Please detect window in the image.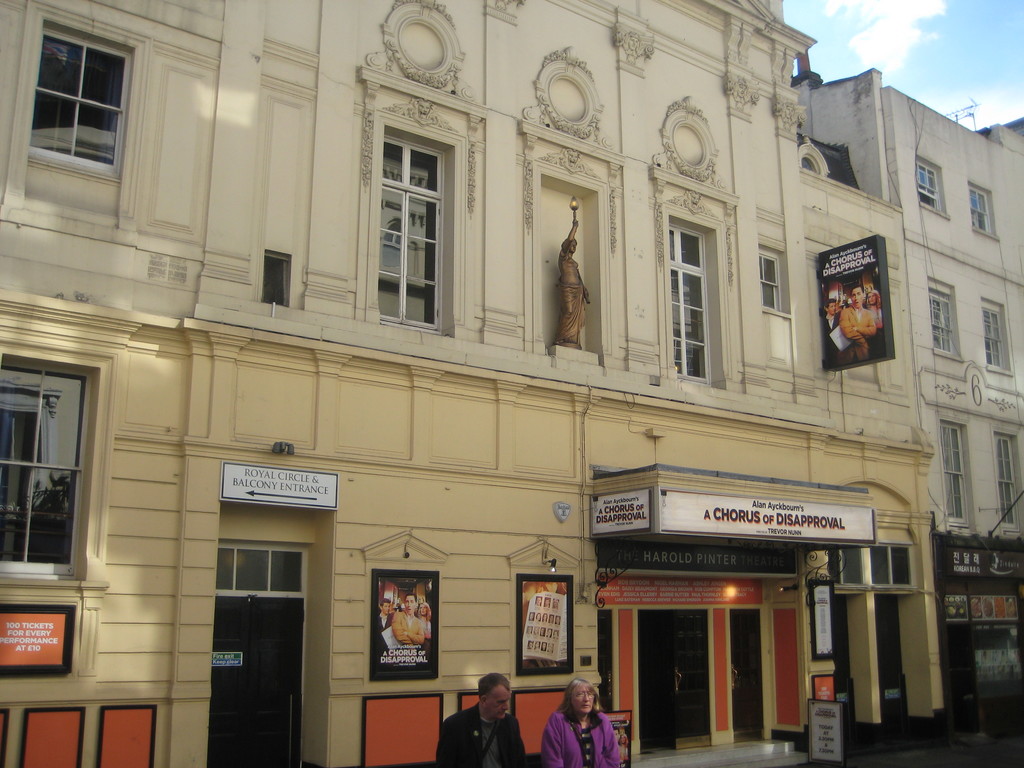
{"x1": 988, "y1": 429, "x2": 1022, "y2": 531}.
